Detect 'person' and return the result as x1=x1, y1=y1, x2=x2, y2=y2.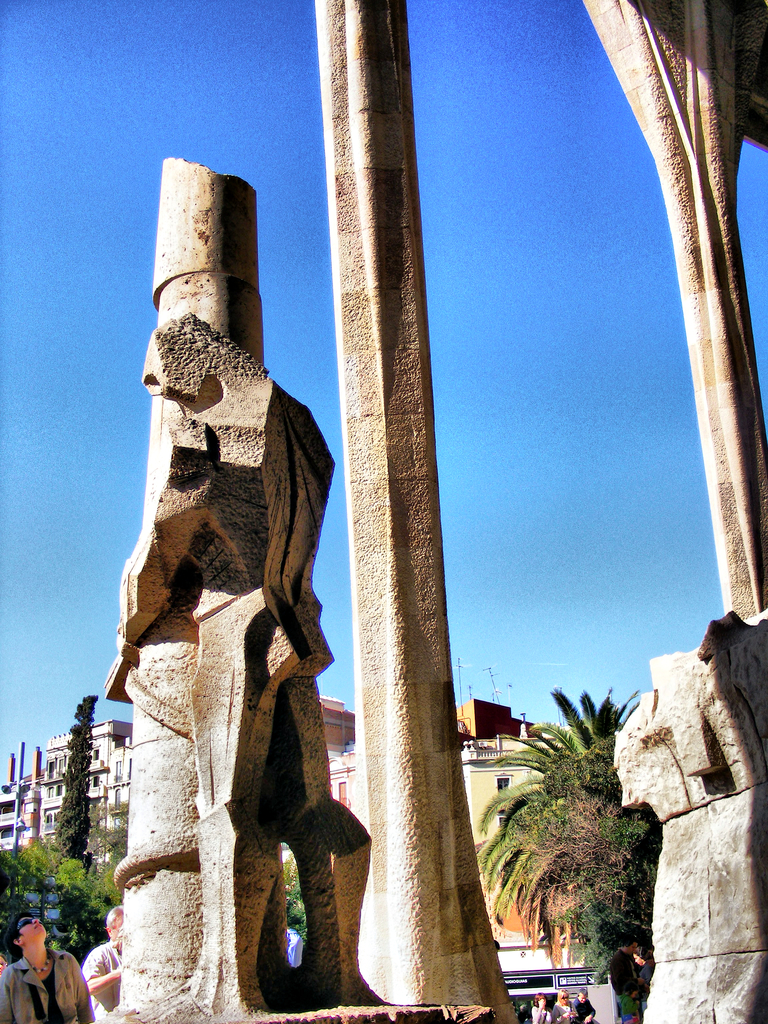
x1=0, y1=912, x2=95, y2=1023.
